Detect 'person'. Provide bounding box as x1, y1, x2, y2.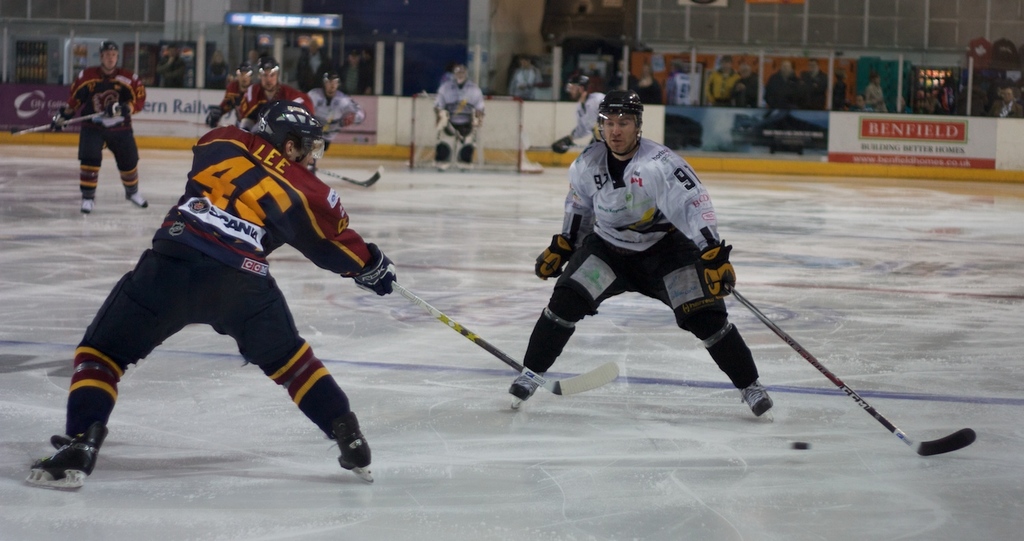
438, 66, 481, 171.
